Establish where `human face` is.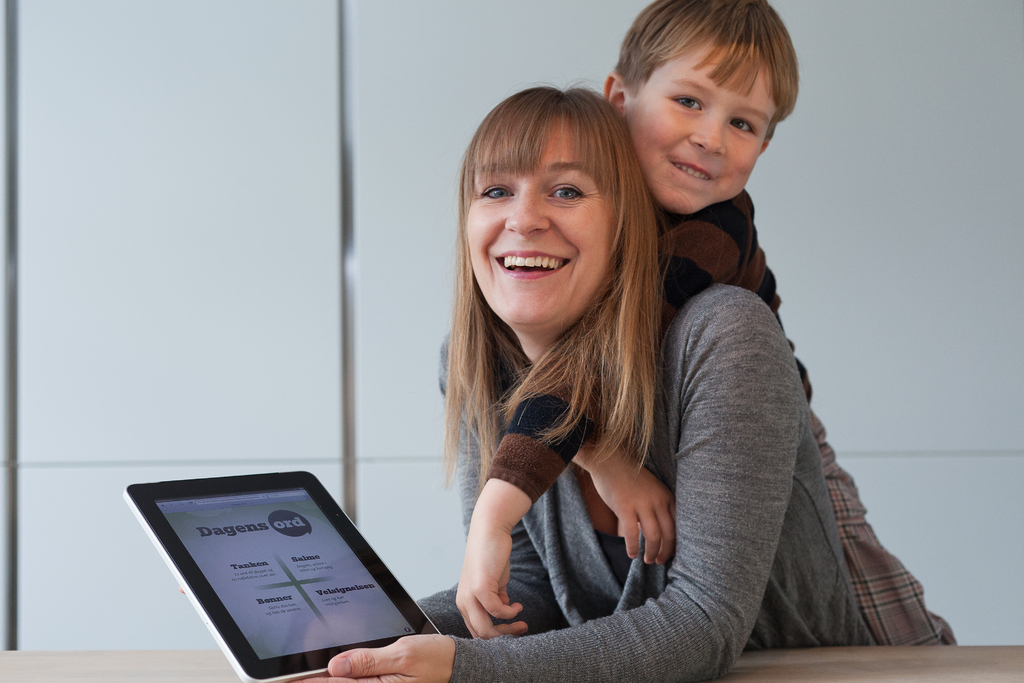
Established at {"left": 465, "top": 109, "right": 616, "bottom": 327}.
